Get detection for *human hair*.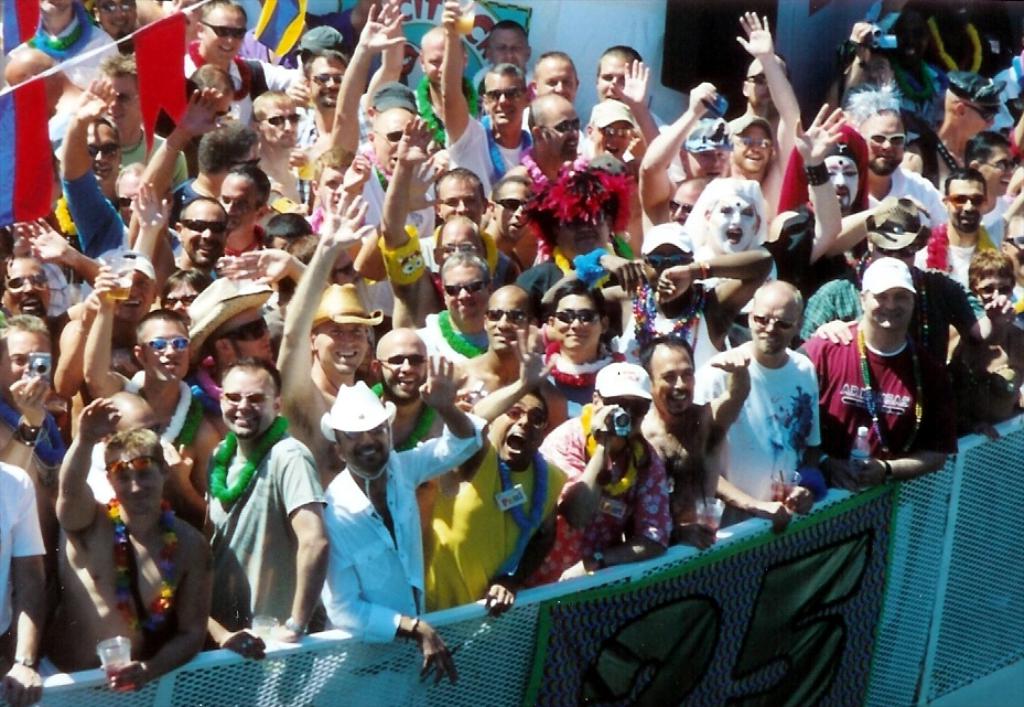
Detection: box(531, 51, 576, 73).
